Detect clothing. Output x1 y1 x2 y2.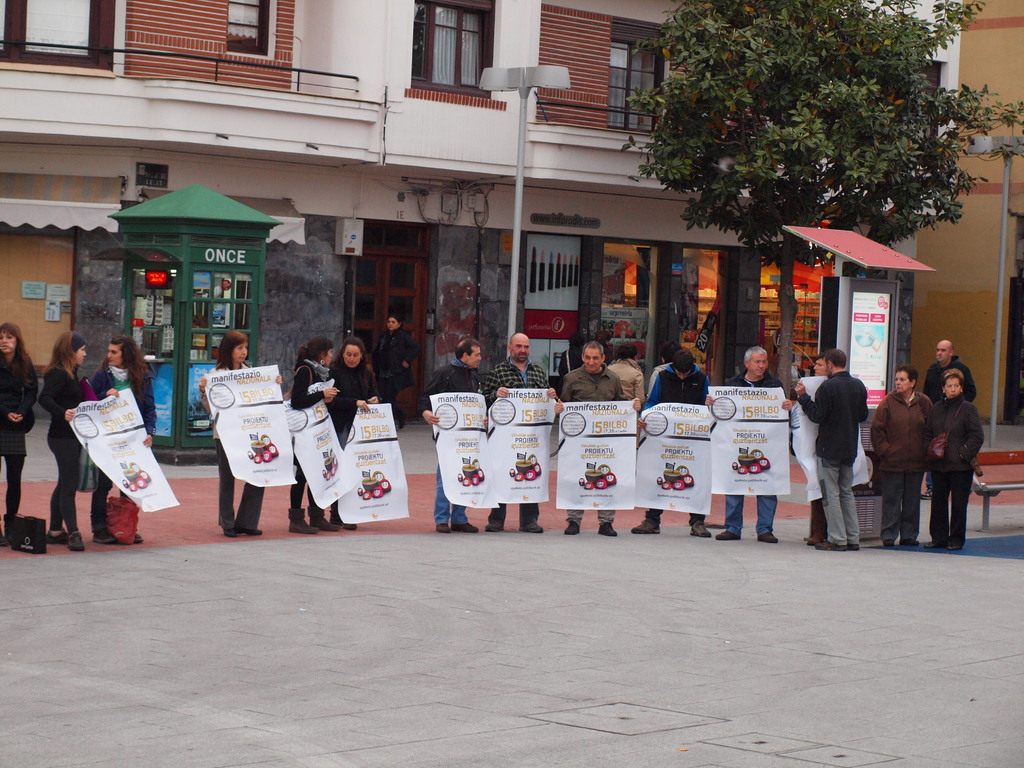
417 360 484 532.
